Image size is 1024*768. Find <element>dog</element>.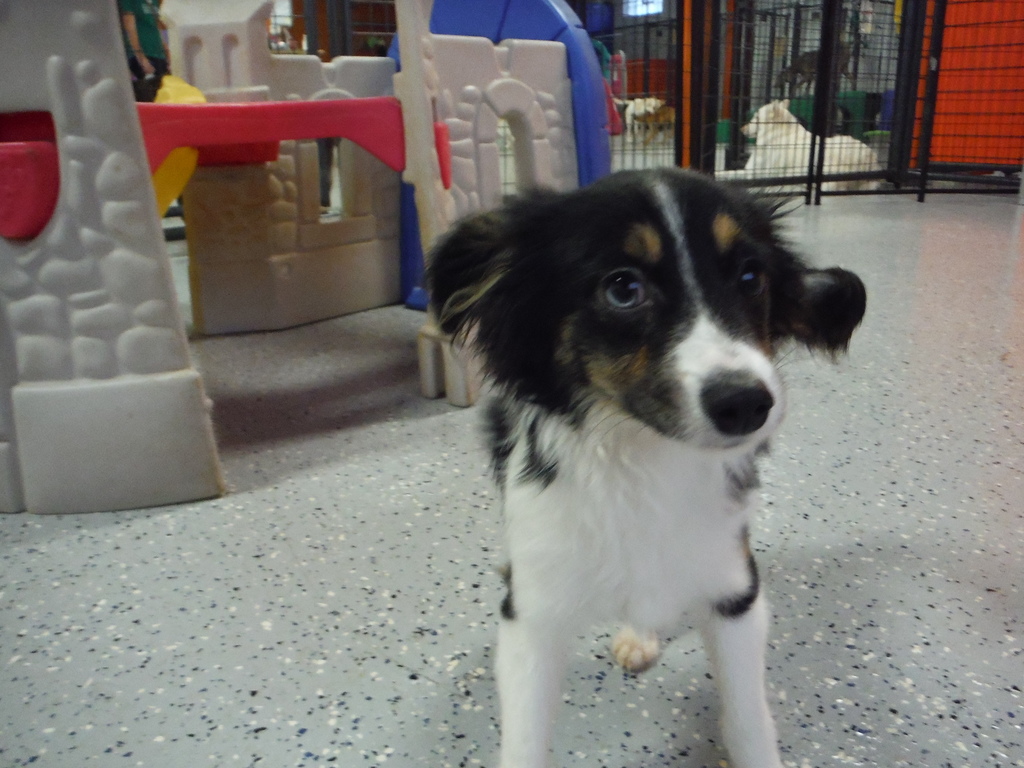
BBox(630, 104, 674, 141).
